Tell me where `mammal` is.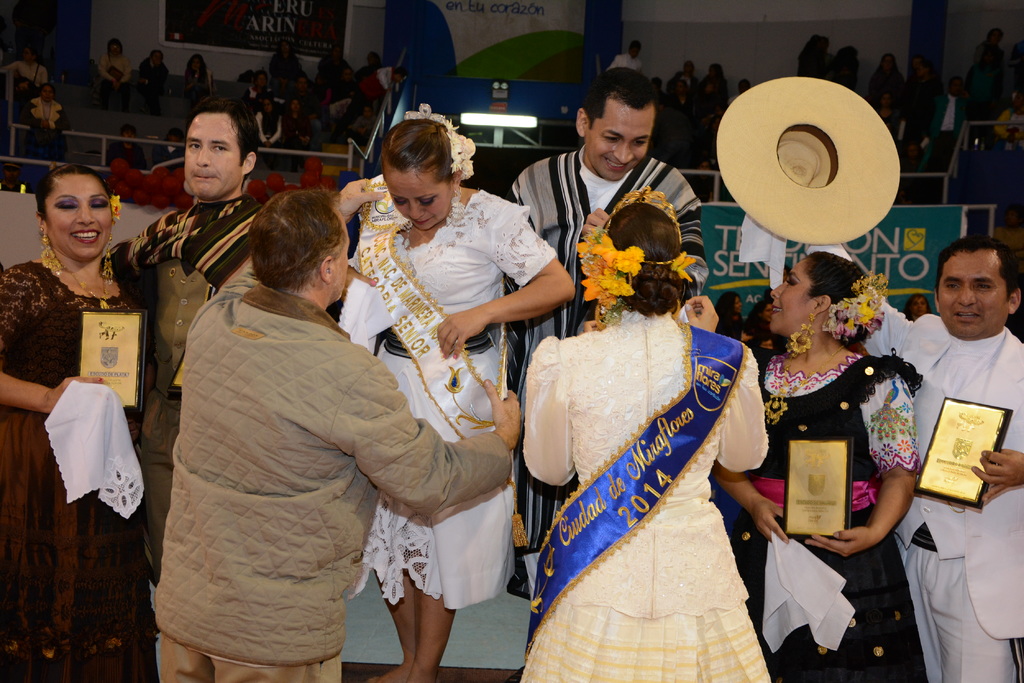
`mammal` is at x1=803 y1=31 x2=832 y2=77.
